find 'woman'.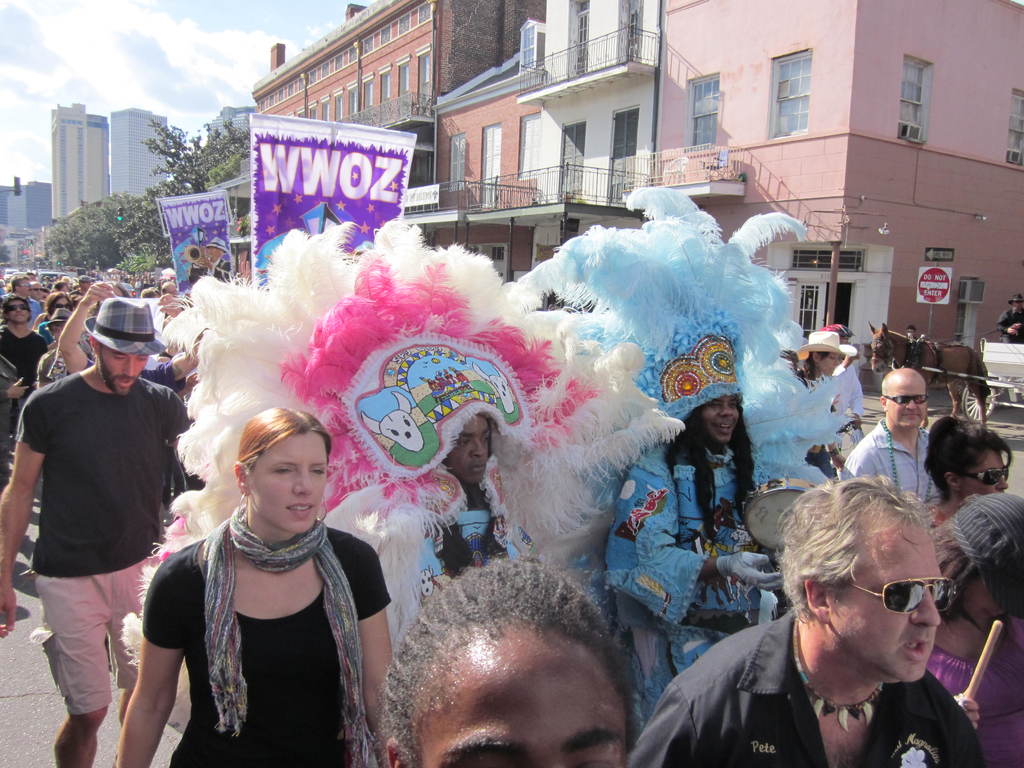
rect(924, 492, 1023, 760).
